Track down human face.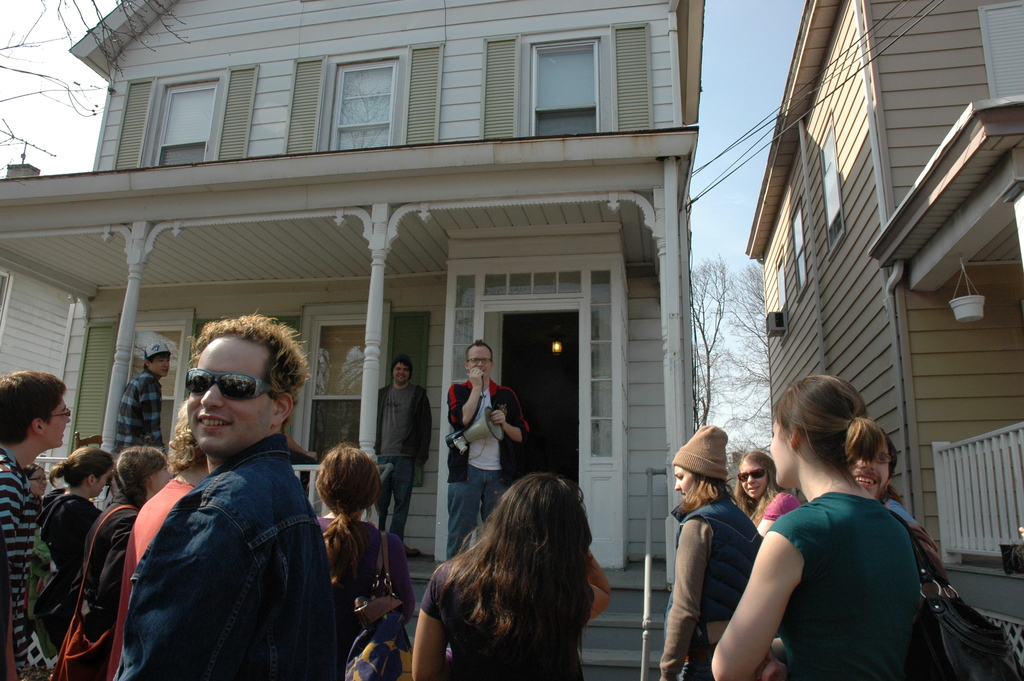
Tracked to left=93, top=466, right=116, bottom=502.
